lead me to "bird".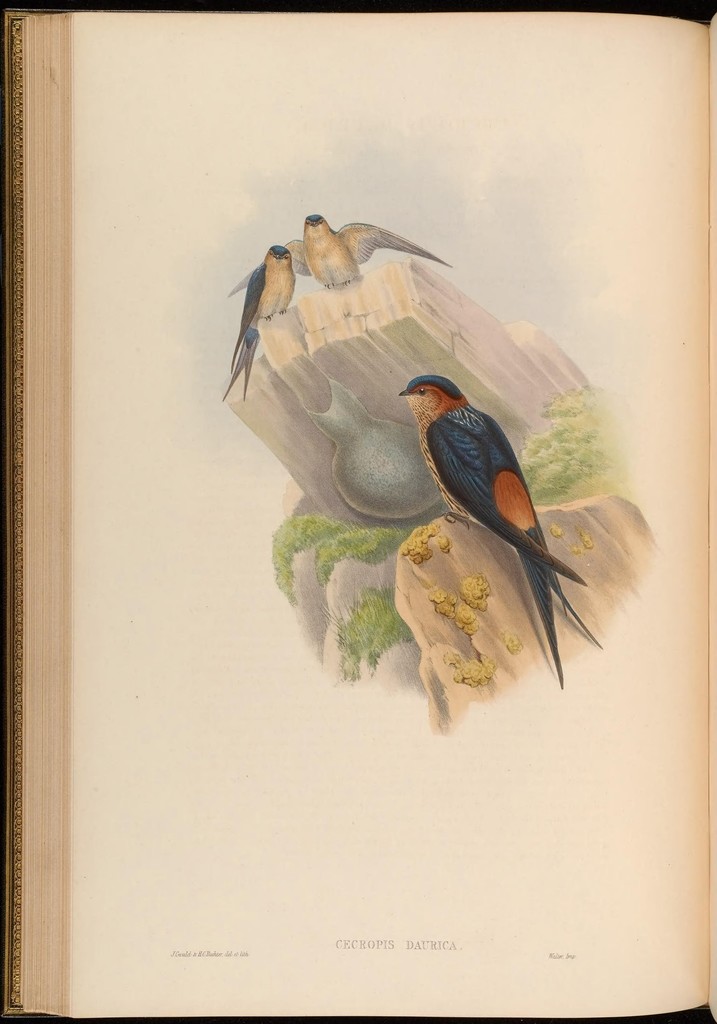
Lead to {"left": 398, "top": 366, "right": 588, "bottom": 643}.
